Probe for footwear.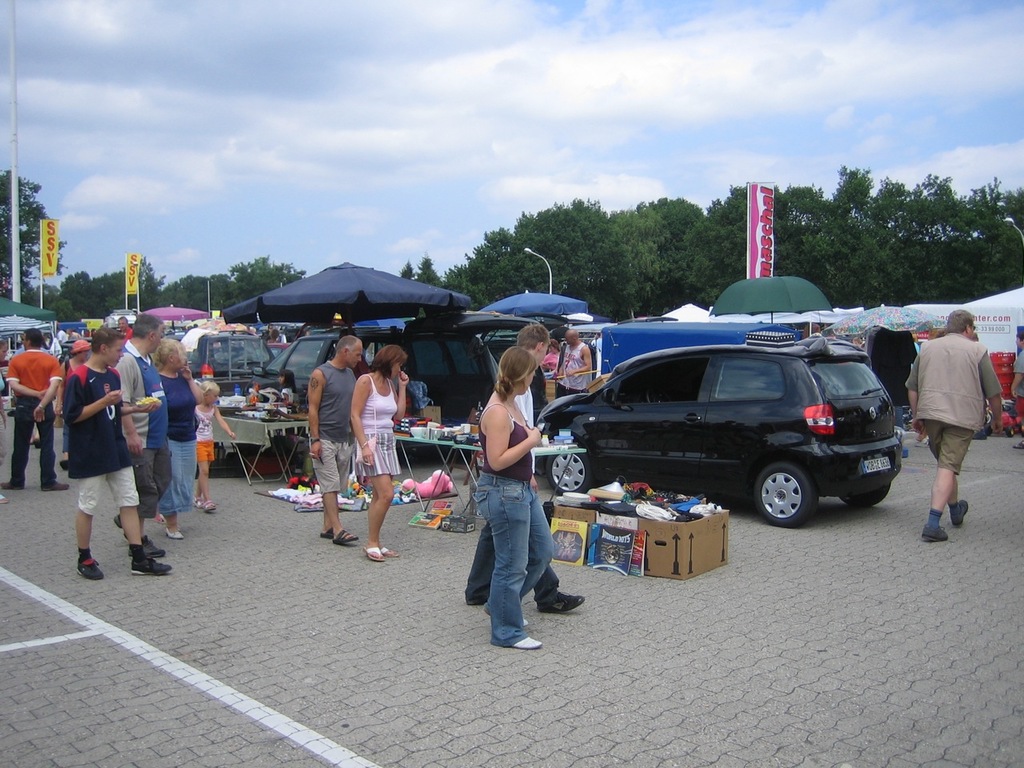
Probe result: <region>74, 563, 106, 578</region>.
